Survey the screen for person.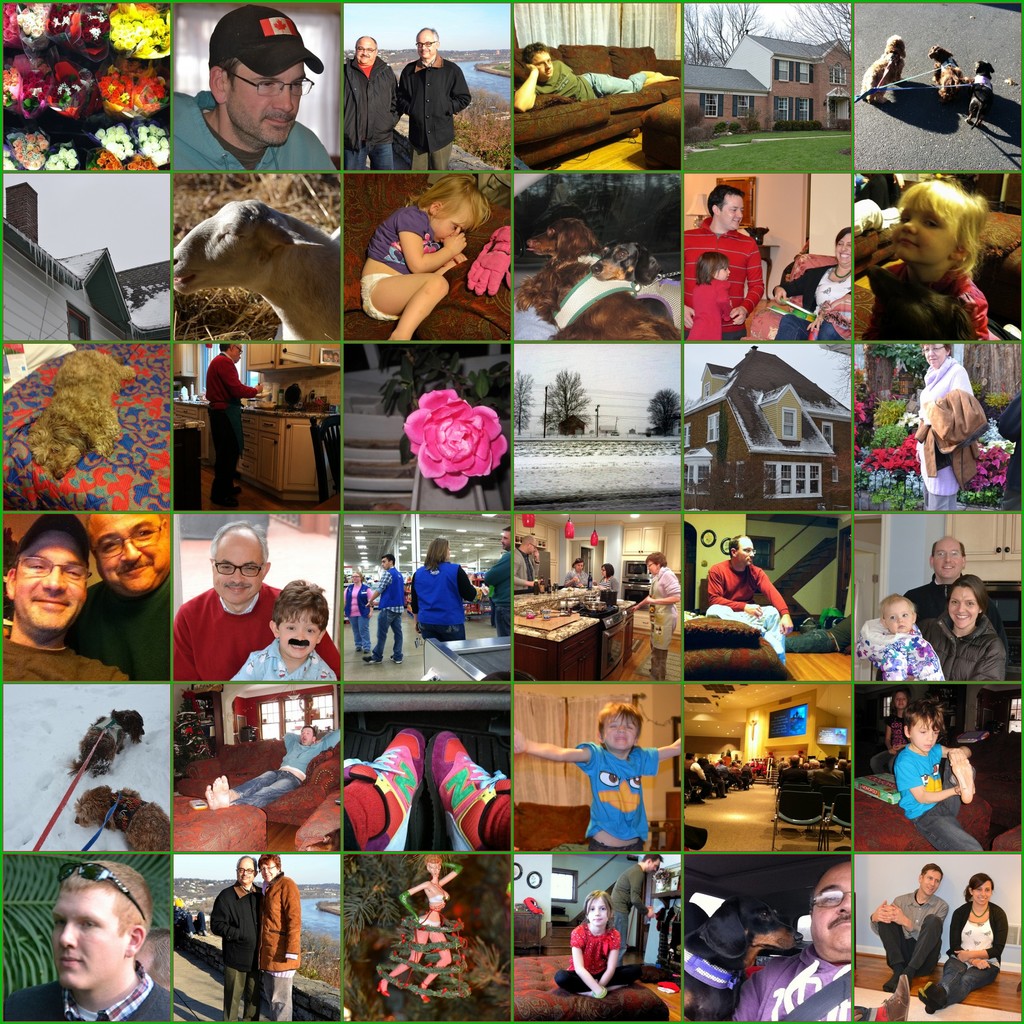
Survey found: pyautogui.locateOnScreen(172, 3, 335, 169).
